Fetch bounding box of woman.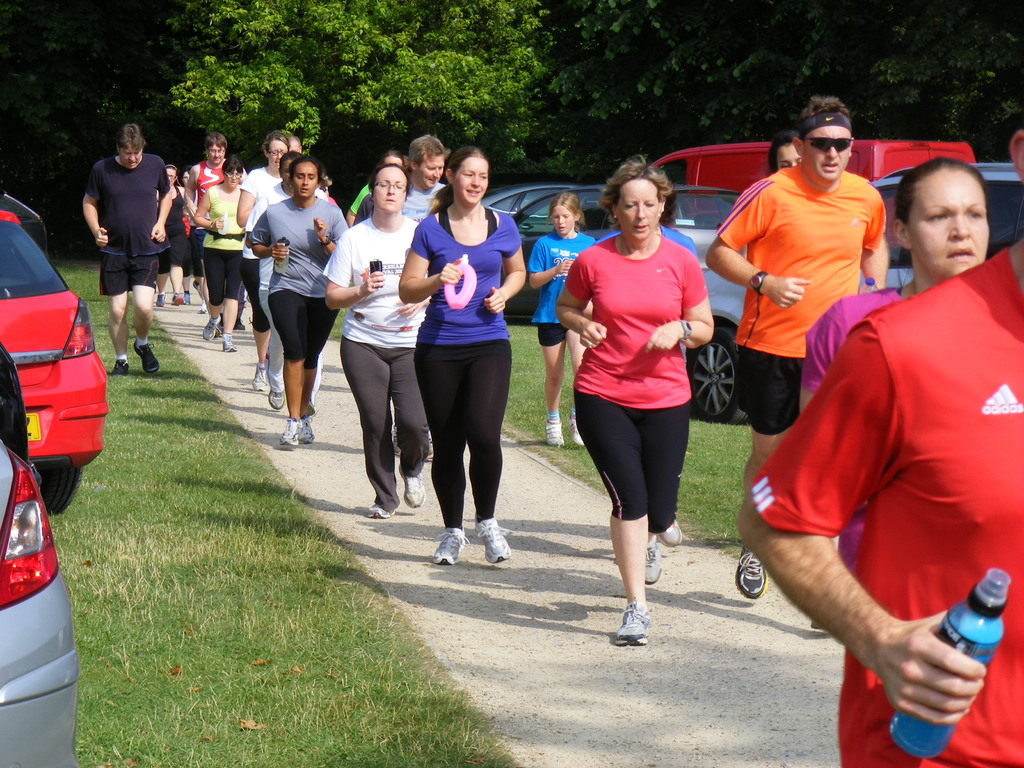
Bbox: bbox(197, 159, 246, 351).
